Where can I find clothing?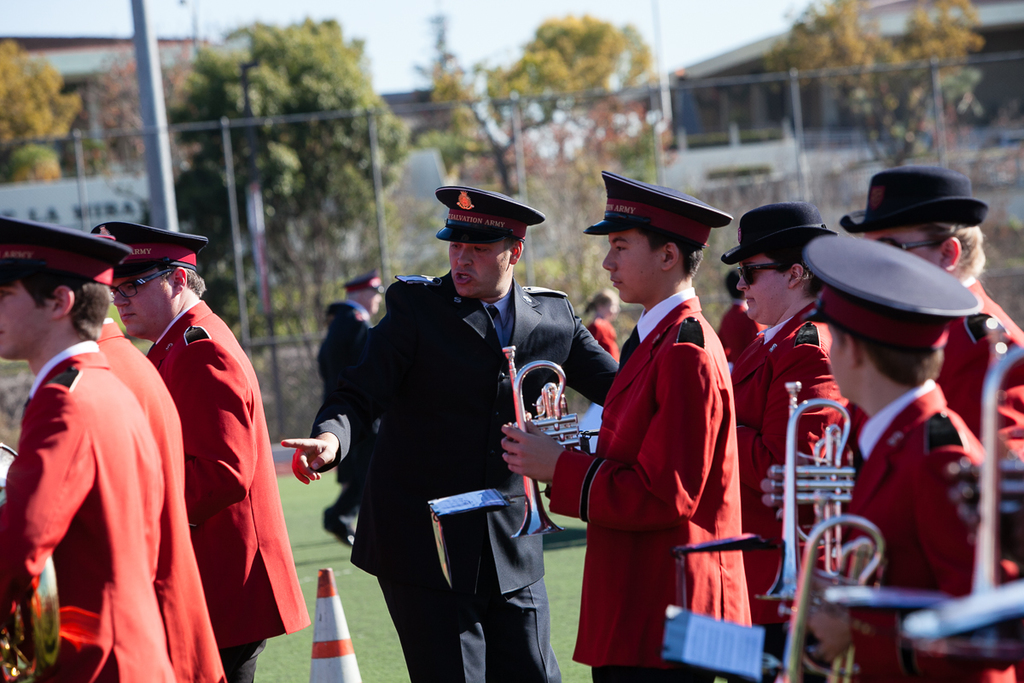
You can find it at crop(938, 265, 1023, 484).
